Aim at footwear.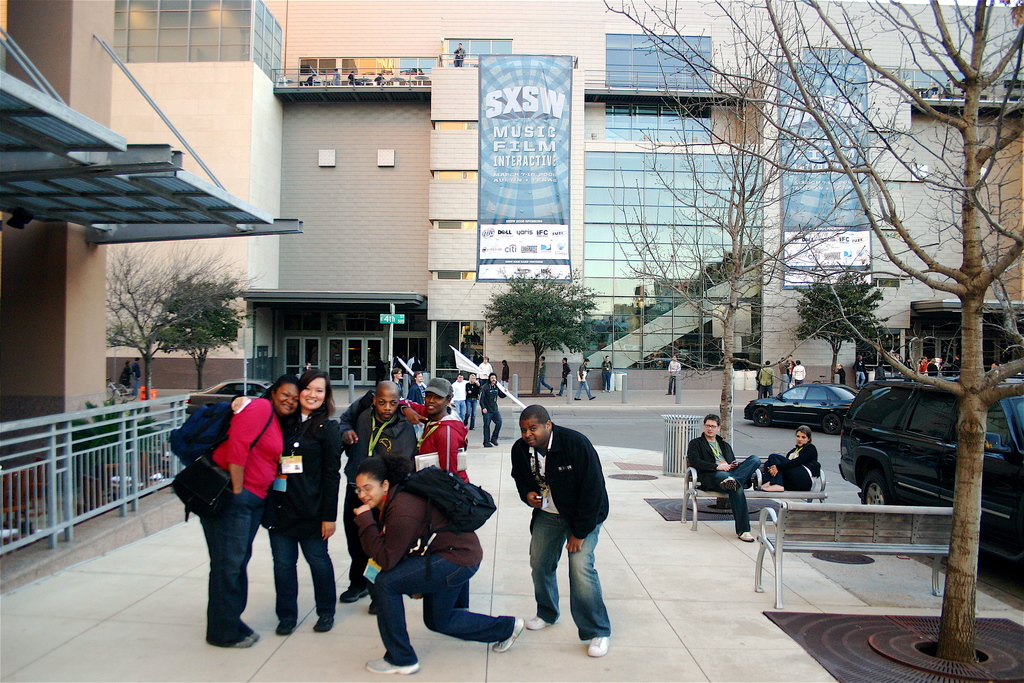
Aimed at [left=340, top=579, right=370, bottom=604].
